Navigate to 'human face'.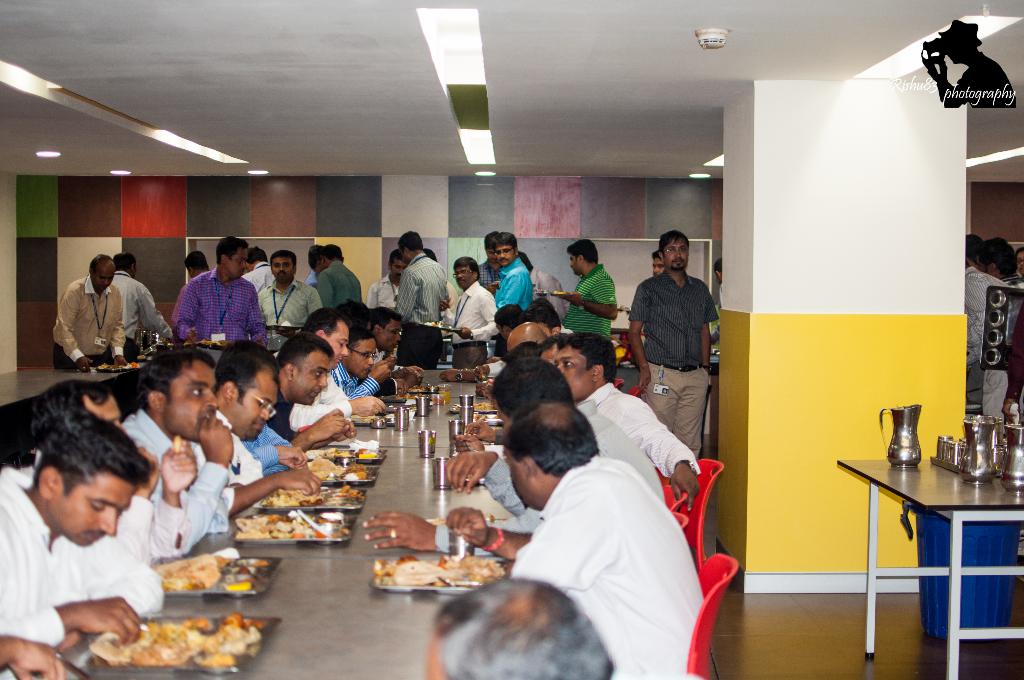
Navigation target: select_region(498, 244, 513, 266).
